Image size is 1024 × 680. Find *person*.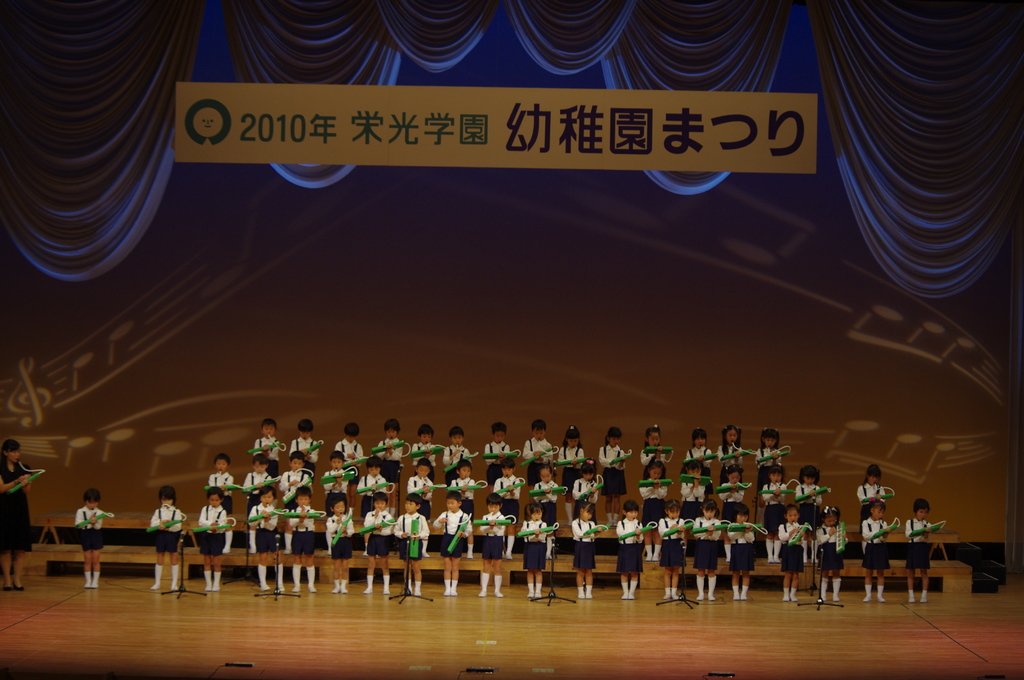
(x1=778, y1=511, x2=808, y2=600).
